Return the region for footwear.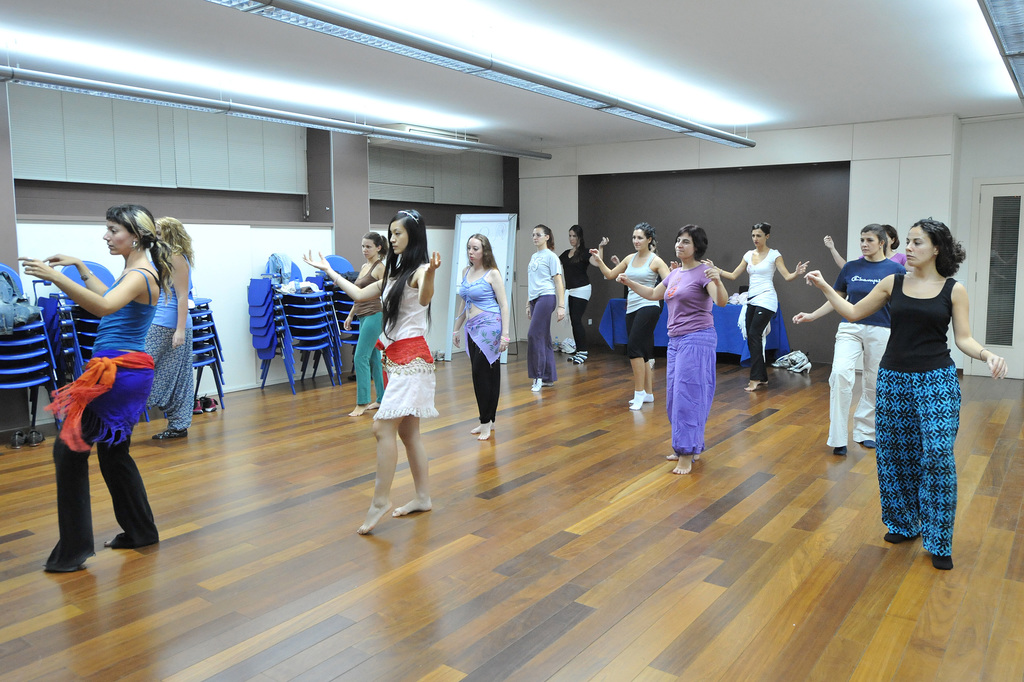
crop(628, 385, 657, 403).
